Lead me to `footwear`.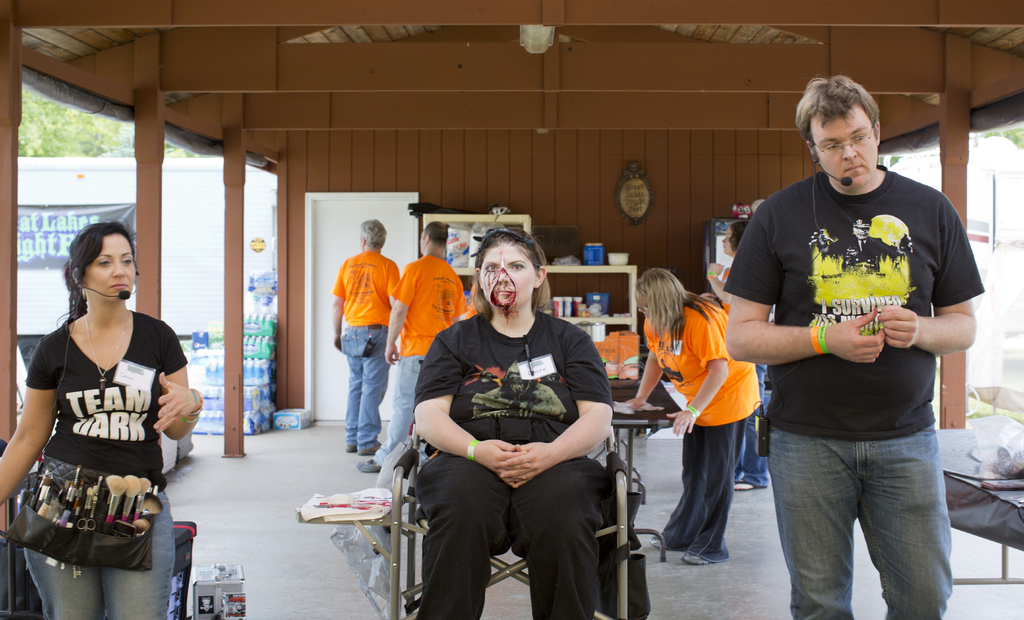
Lead to (left=354, top=456, right=385, bottom=474).
